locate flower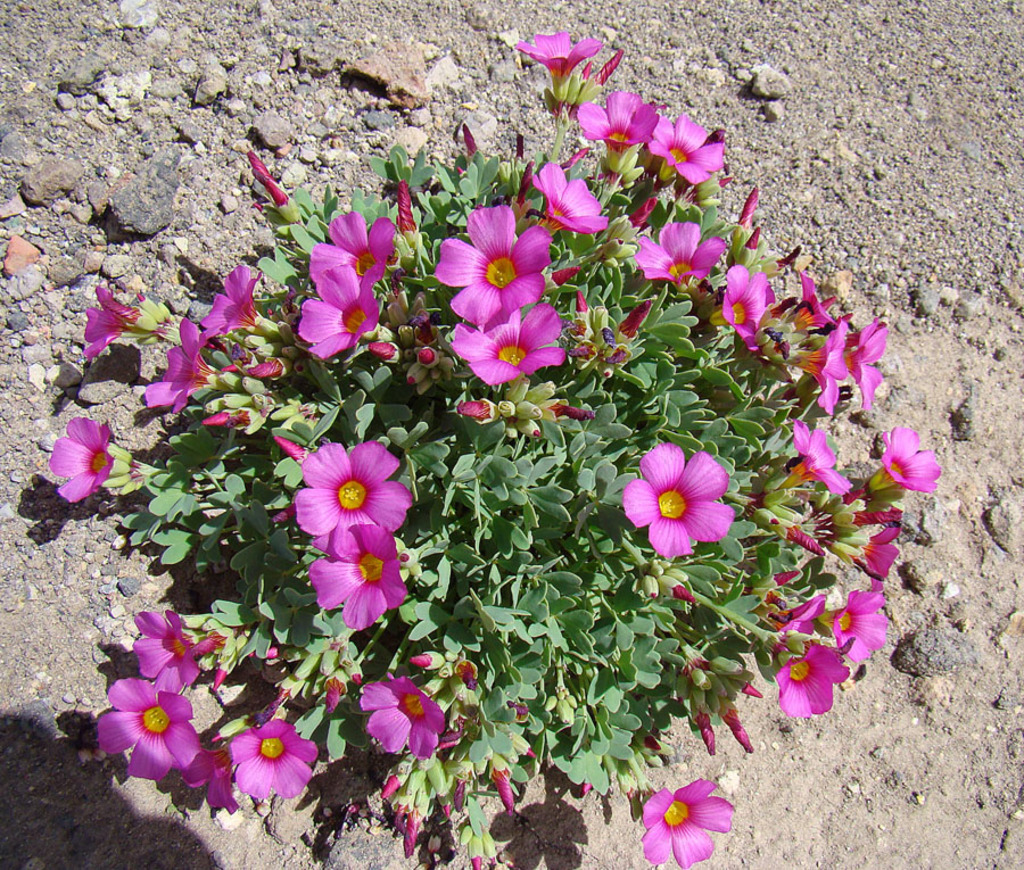
locate(133, 607, 203, 697)
